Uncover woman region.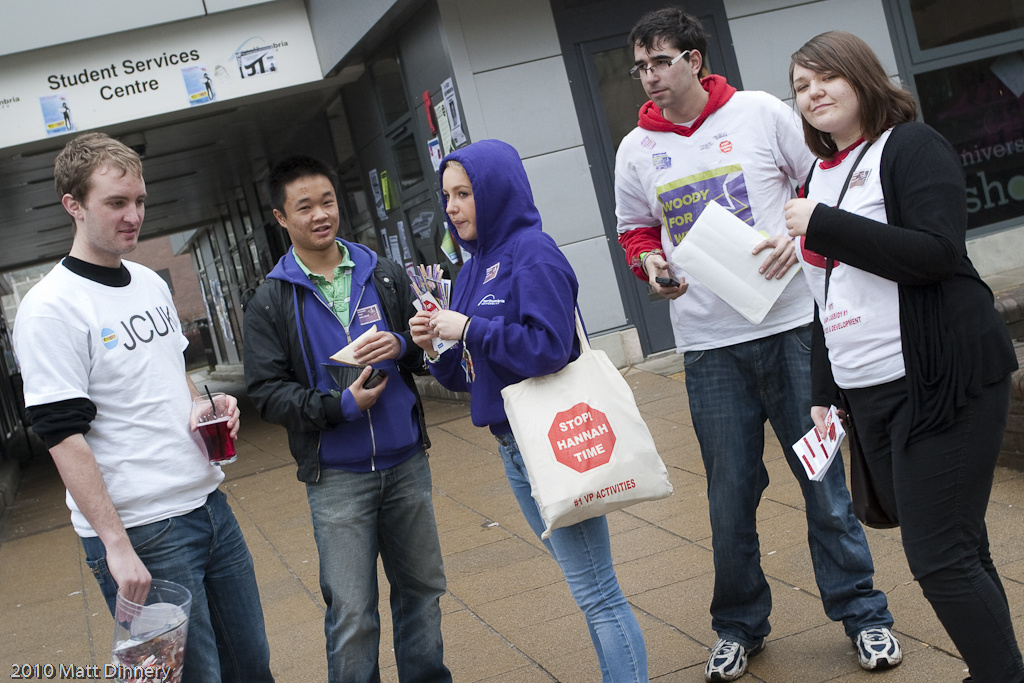
Uncovered: {"left": 406, "top": 139, "right": 650, "bottom": 682}.
